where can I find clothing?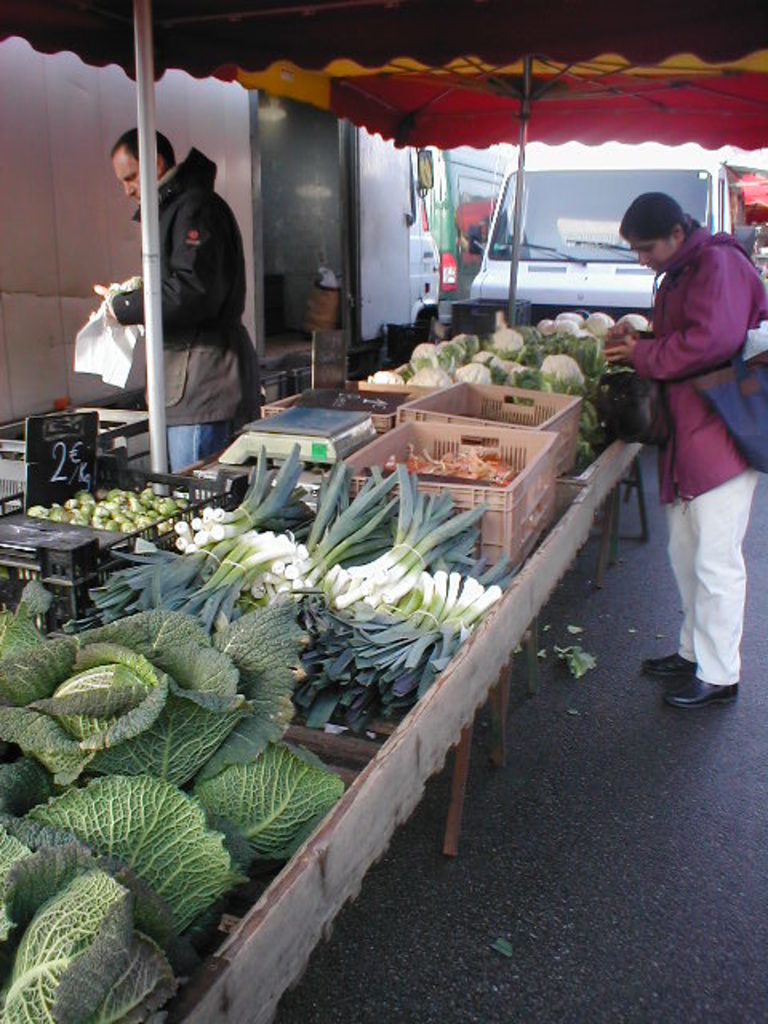
You can find it at select_region(622, 179, 763, 656).
